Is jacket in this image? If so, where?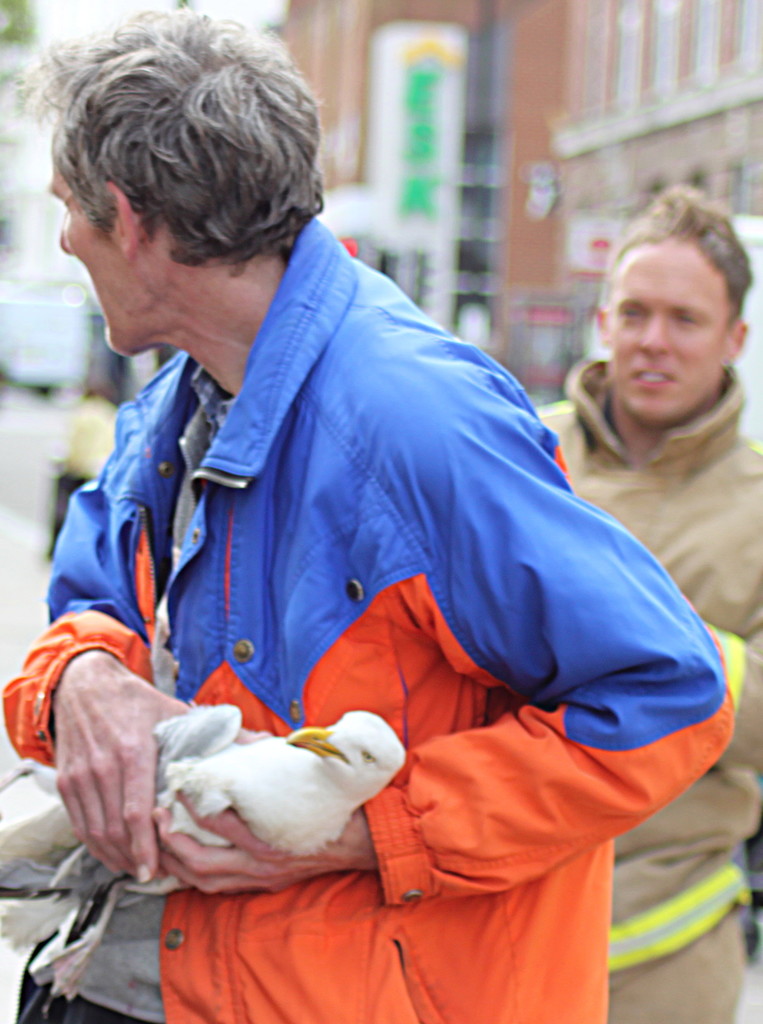
Yes, at x1=528, y1=357, x2=762, y2=973.
